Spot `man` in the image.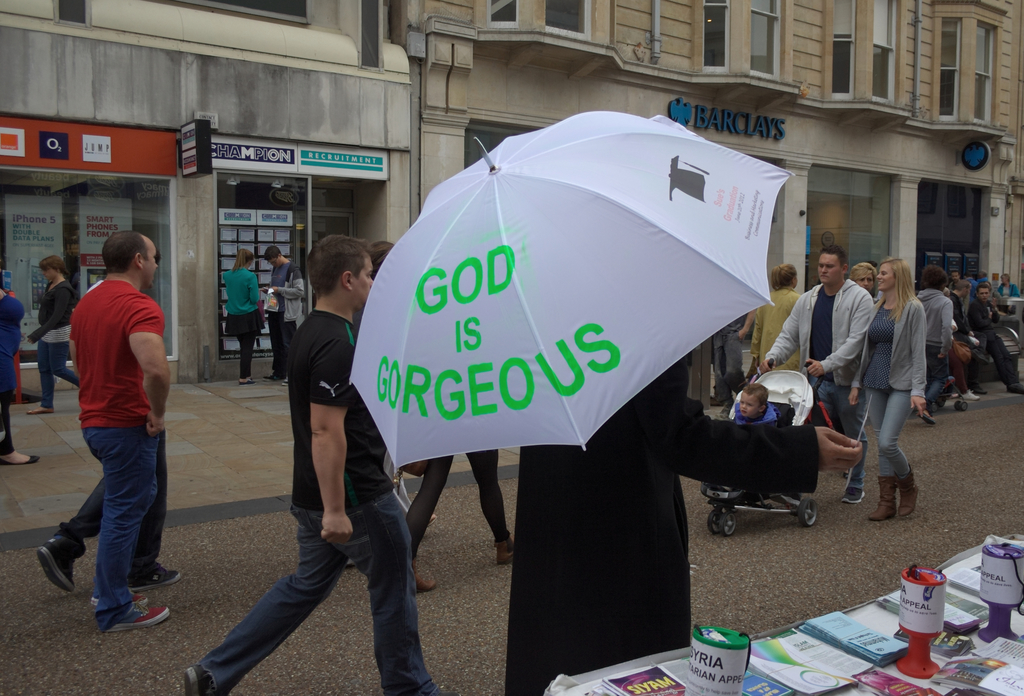
`man` found at select_region(260, 238, 307, 394).
